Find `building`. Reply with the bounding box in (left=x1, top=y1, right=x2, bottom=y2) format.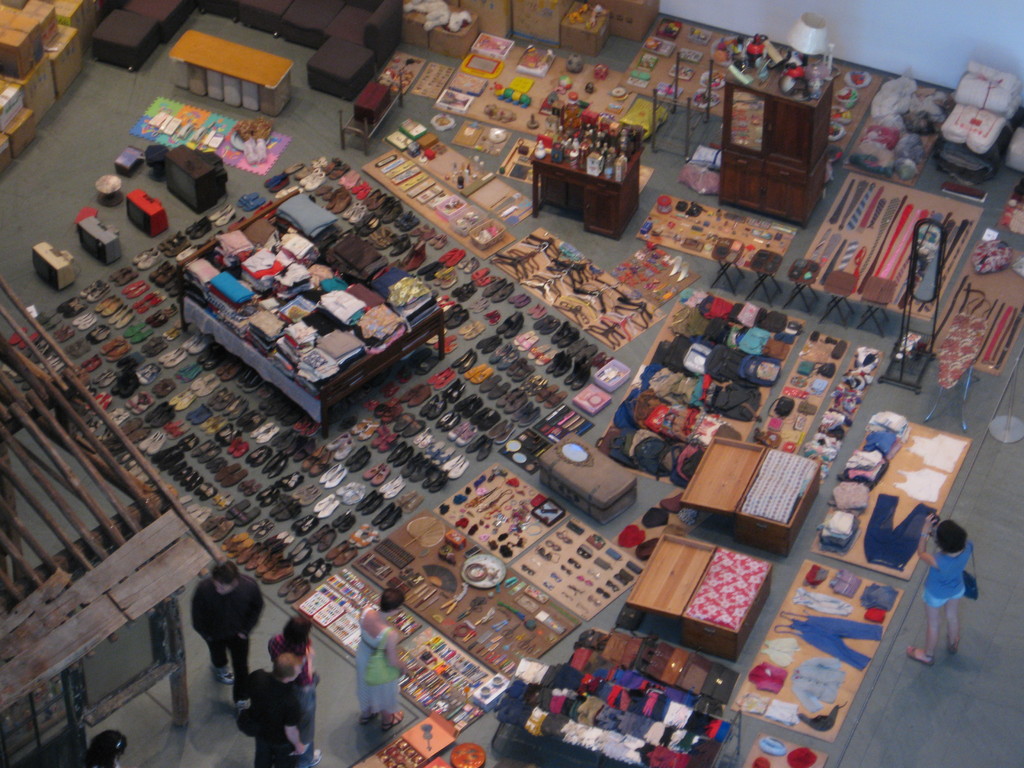
(left=0, top=0, right=1021, bottom=767).
